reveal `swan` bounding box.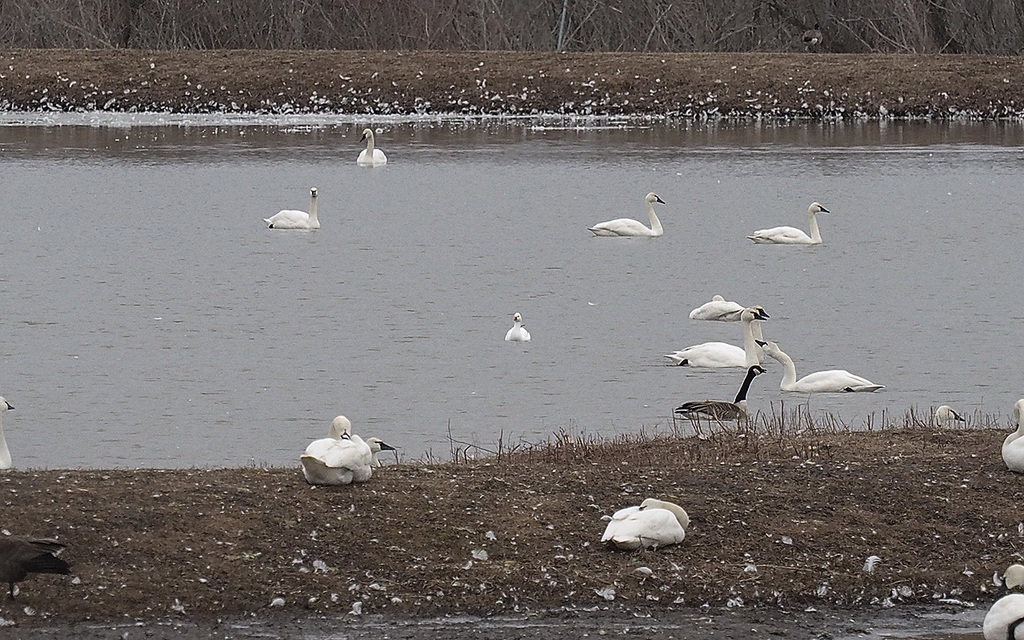
Revealed: {"x1": 923, "y1": 402, "x2": 966, "y2": 434}.
